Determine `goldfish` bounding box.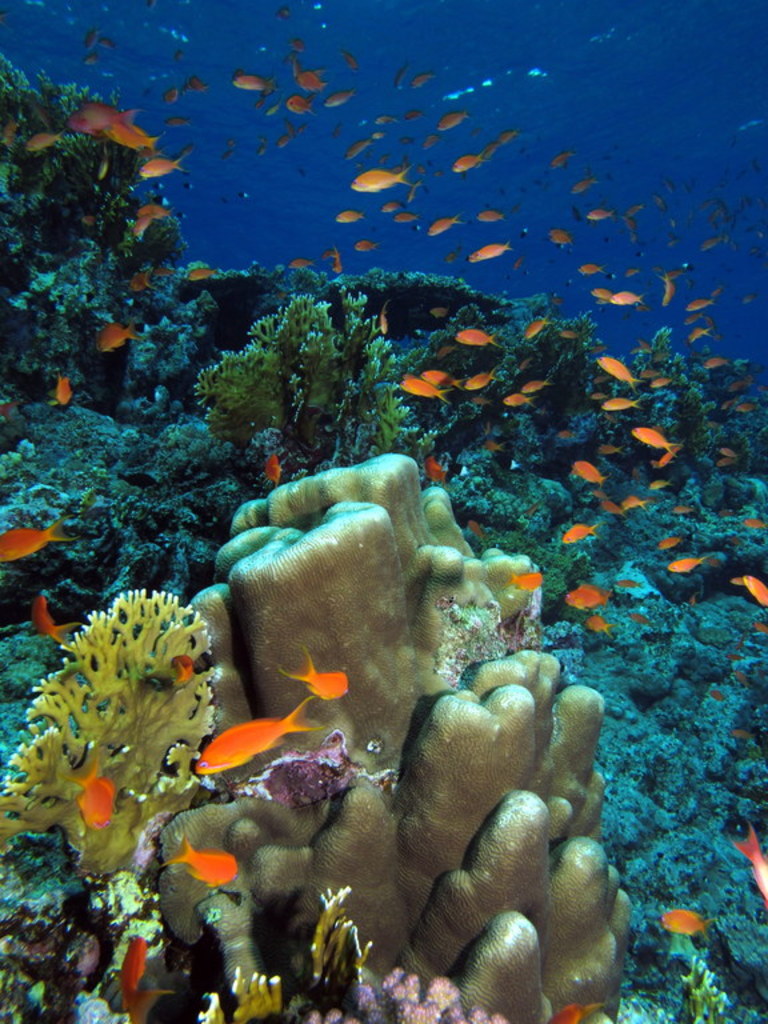
Determined: x1=685, y1=325, x2=712, y2=345.
